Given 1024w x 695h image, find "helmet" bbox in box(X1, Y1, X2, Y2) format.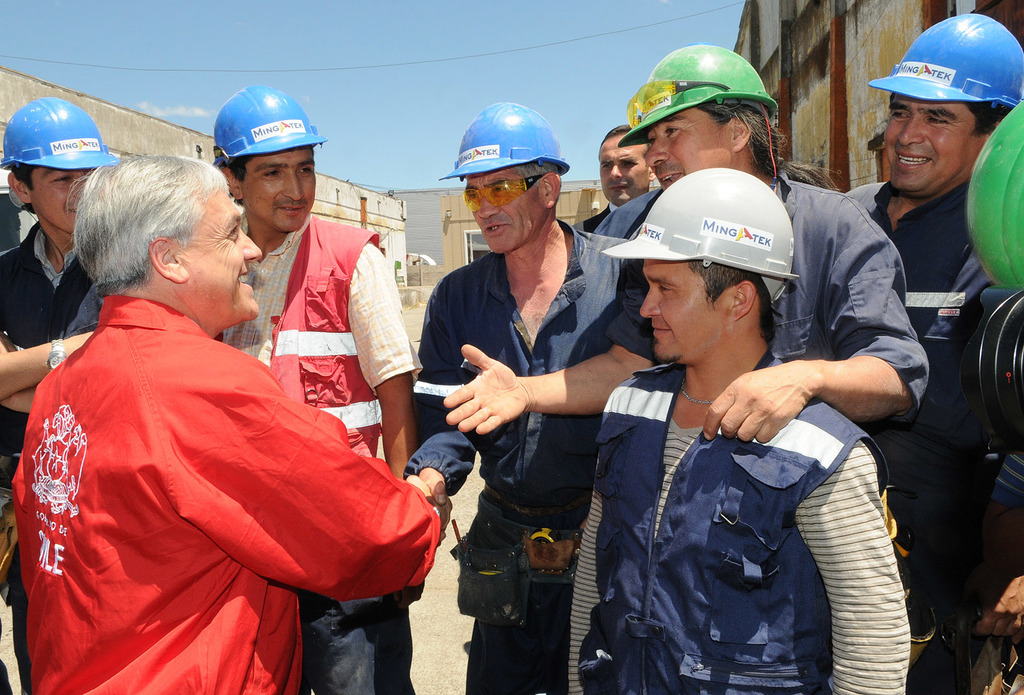
box(211, 83, 329, 166).
